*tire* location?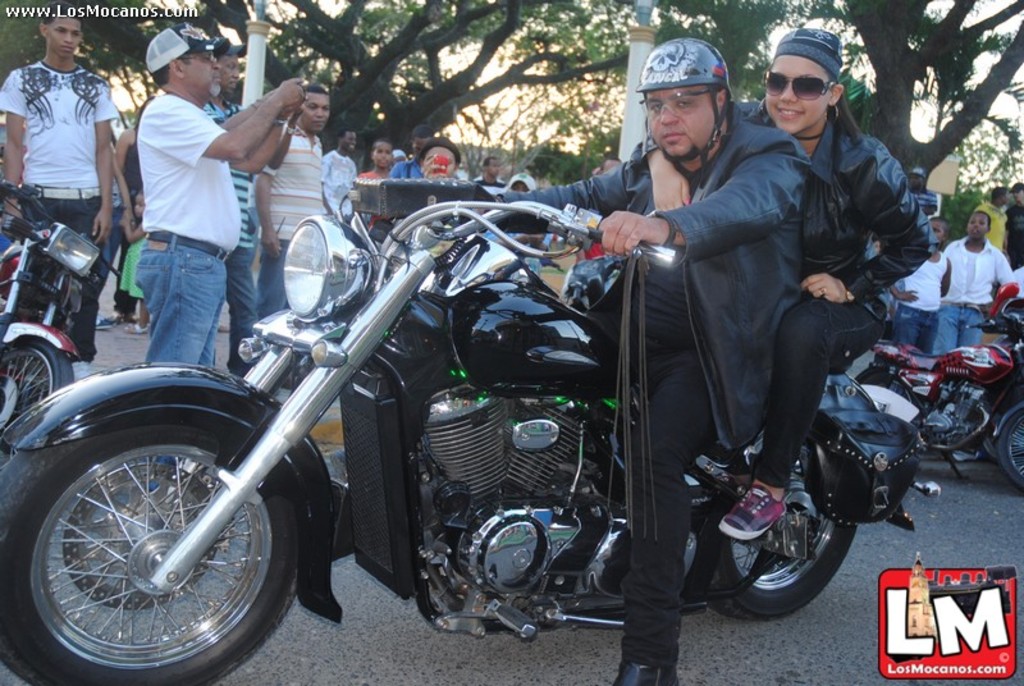
box=[691, 438, 864, 619]
